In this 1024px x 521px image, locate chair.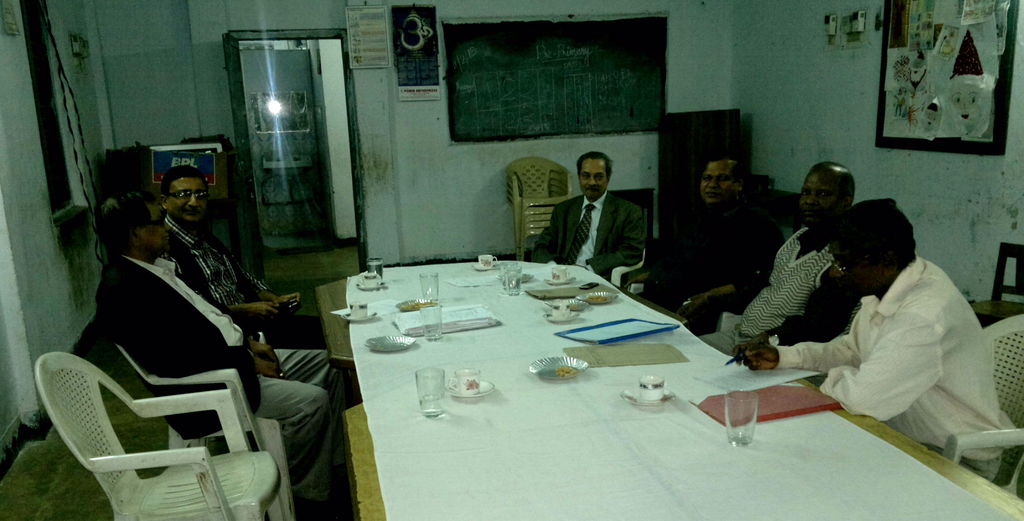
Bounding box: detection(968, 243, 1023, 330).
